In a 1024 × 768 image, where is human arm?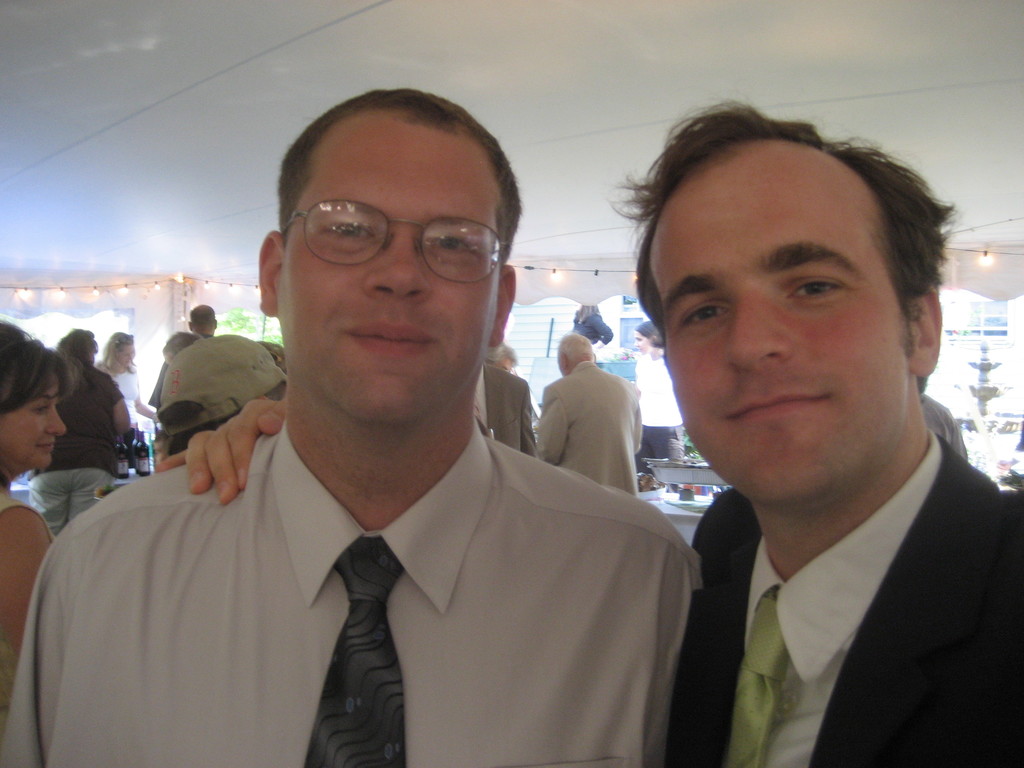
<box>534,383,568,468</box>.
